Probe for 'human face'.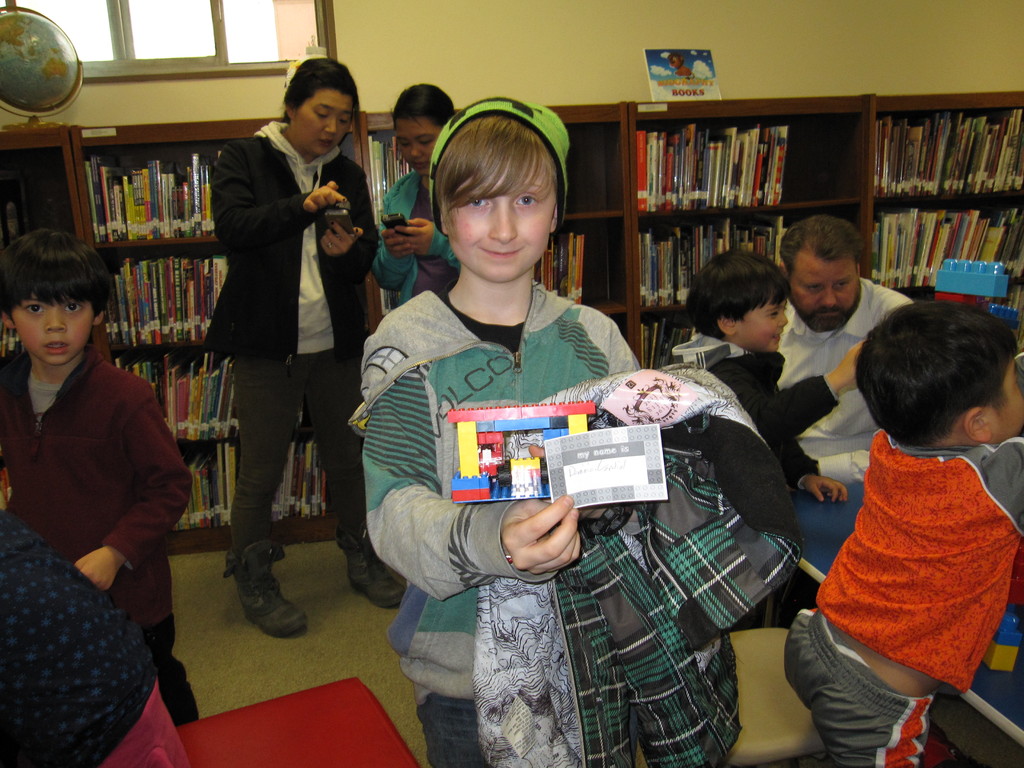
Probe result: rect(394, 119, 439, 166).
